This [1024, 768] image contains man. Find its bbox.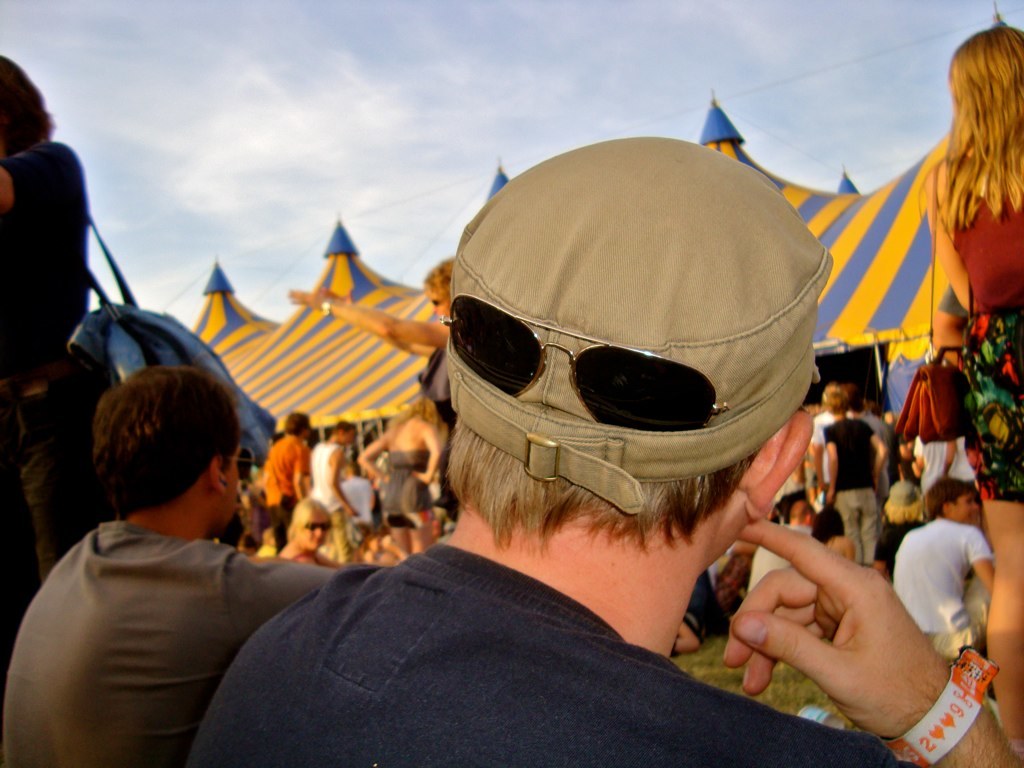
pyautogui.locateOnScreen(891, 480, 995, 664).
